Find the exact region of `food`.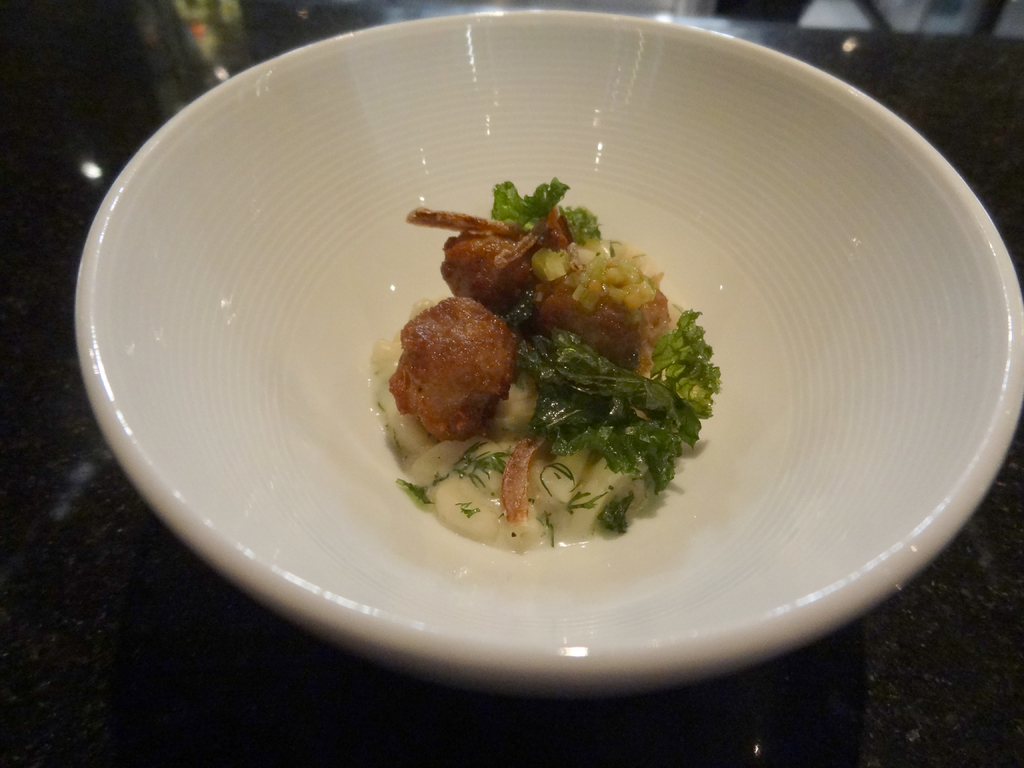
Exact region: bbox(368, 167, 716, 545).
